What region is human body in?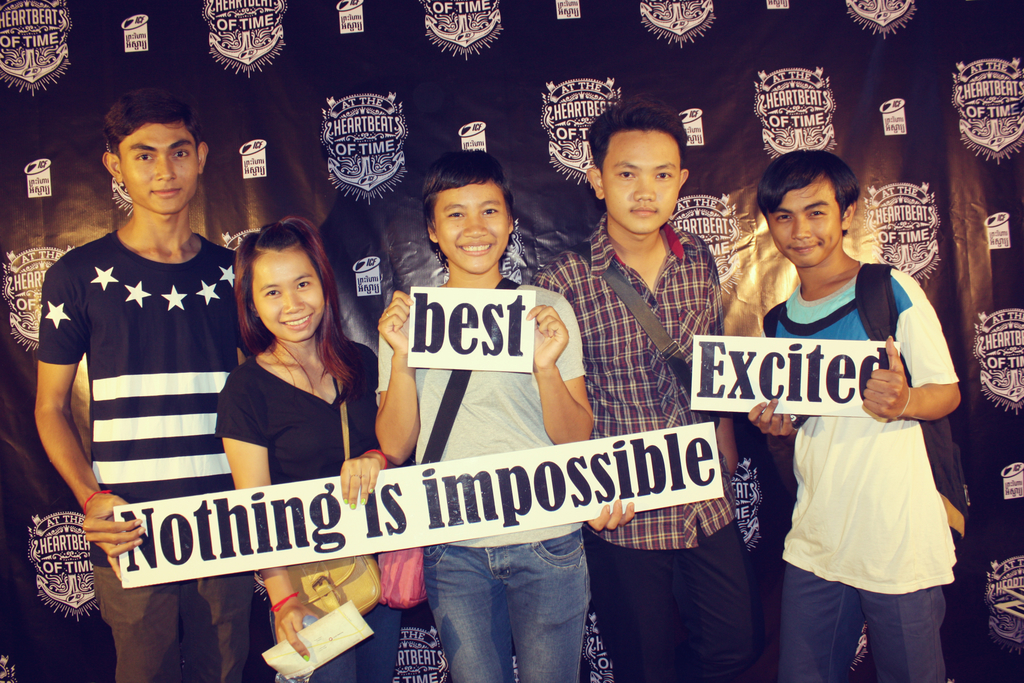
370/290/593/682.
